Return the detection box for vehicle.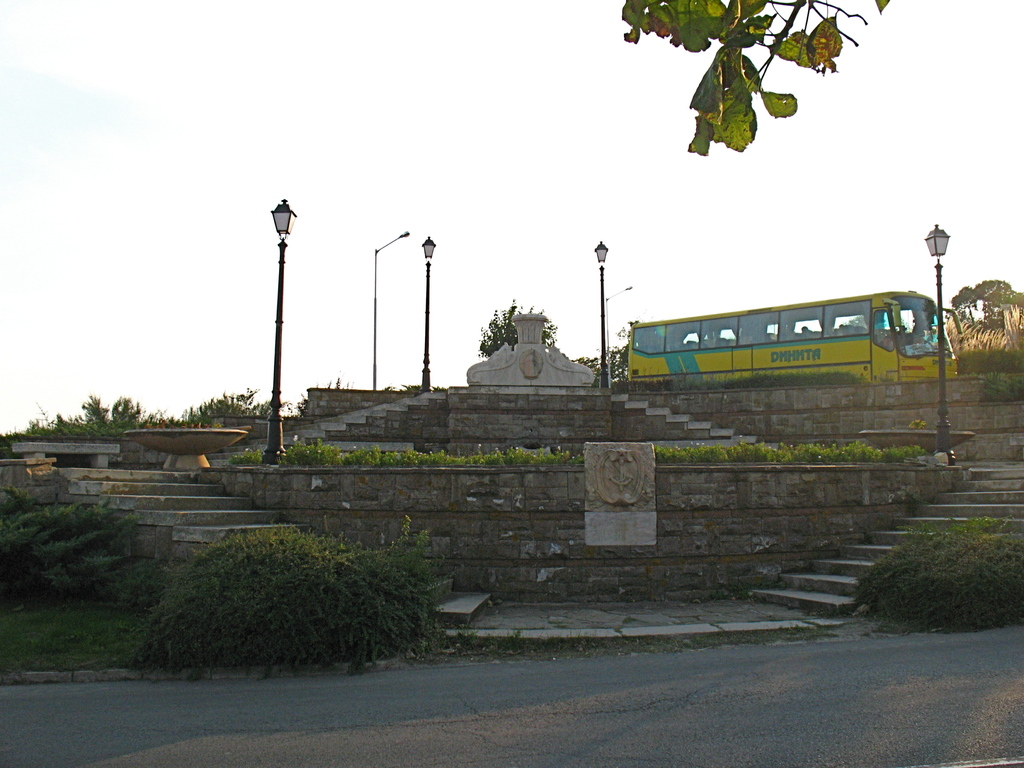
<region>611, 295, 945, 405</region>.
